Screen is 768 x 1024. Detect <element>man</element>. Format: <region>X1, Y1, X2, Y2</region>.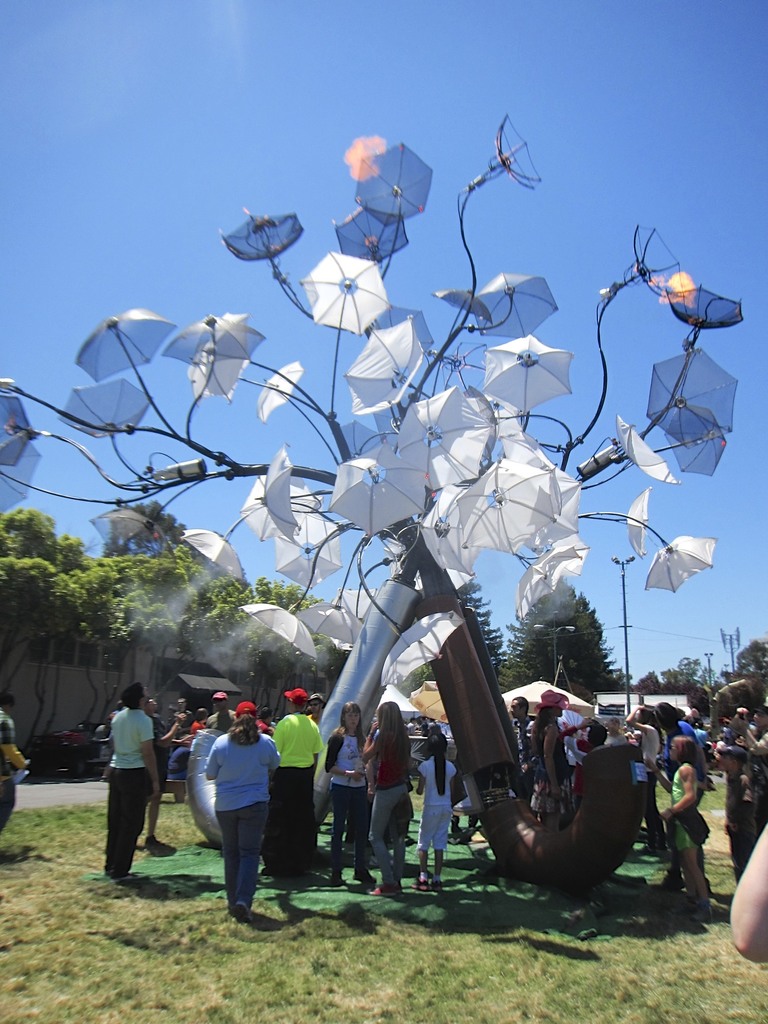
<region>506, 694, 543, 807</region>.
